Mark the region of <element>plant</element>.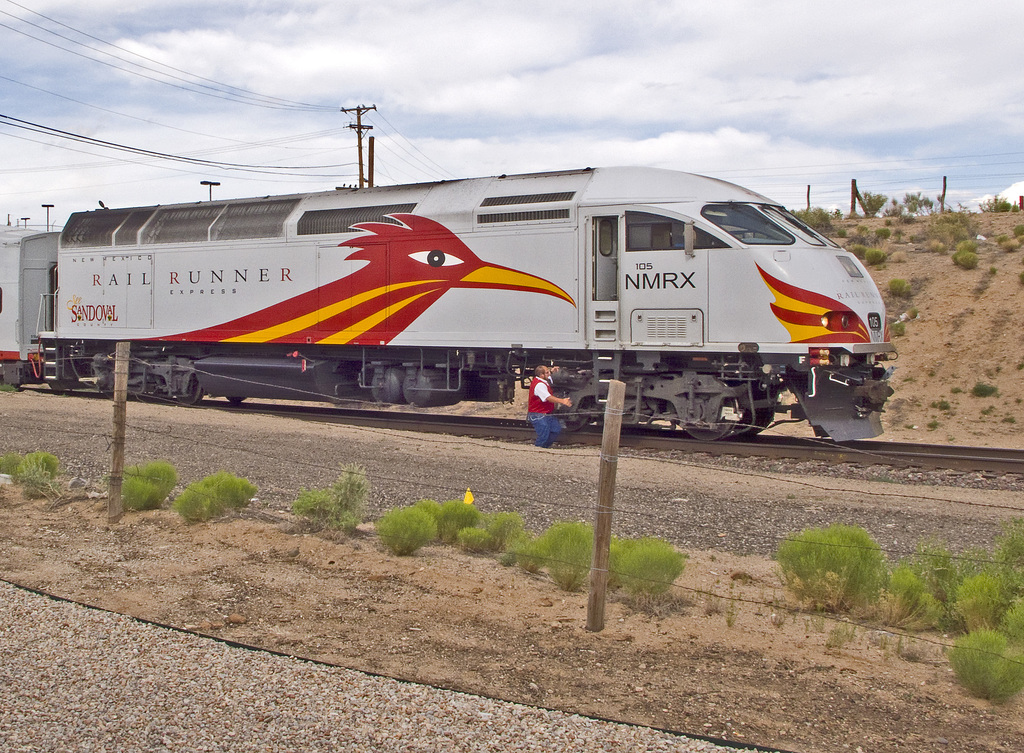
Region: 623,546,686,598.
